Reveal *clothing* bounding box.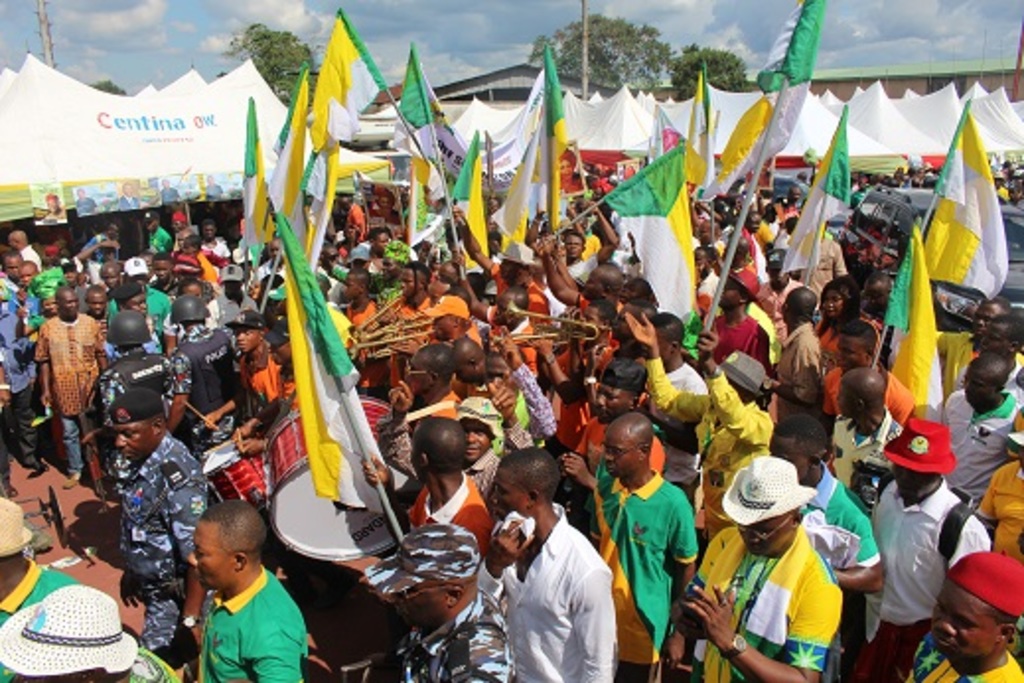
Revealed: (left=278, top=371, right=304, bottom=409).
